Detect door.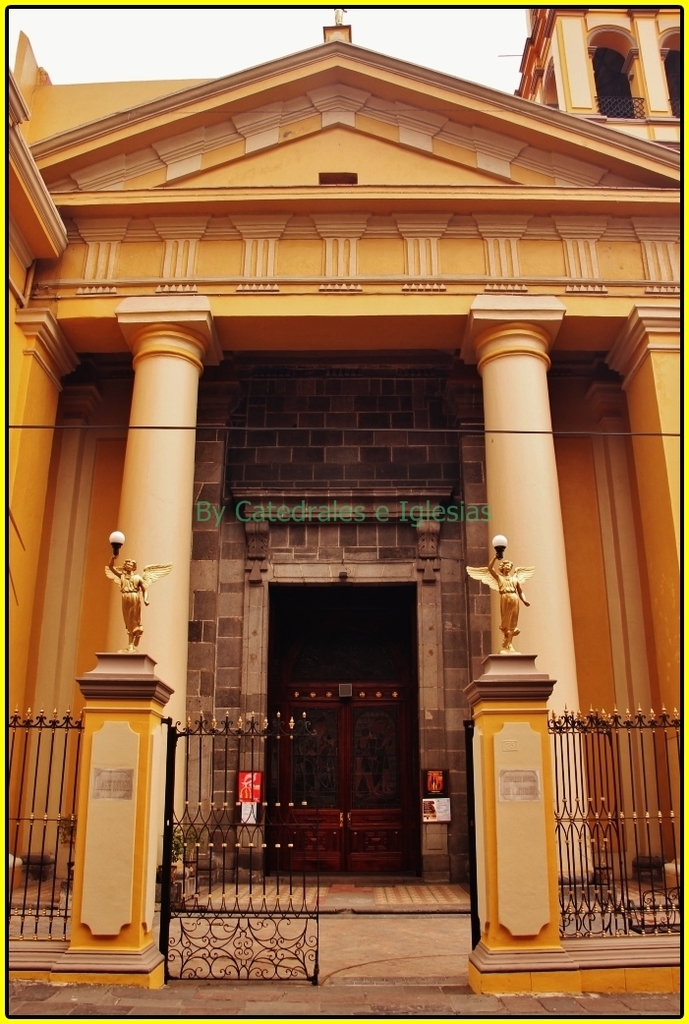
Detected at rect(342, 699, 417, 877).
